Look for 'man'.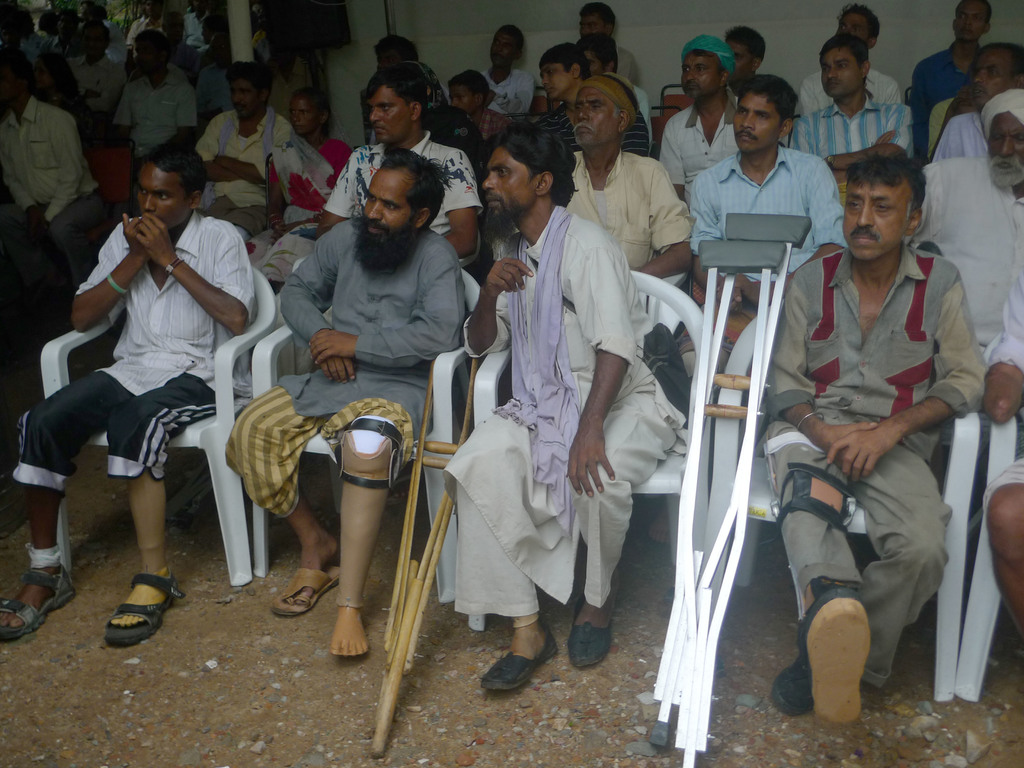
Found: 786:38:914:175.
